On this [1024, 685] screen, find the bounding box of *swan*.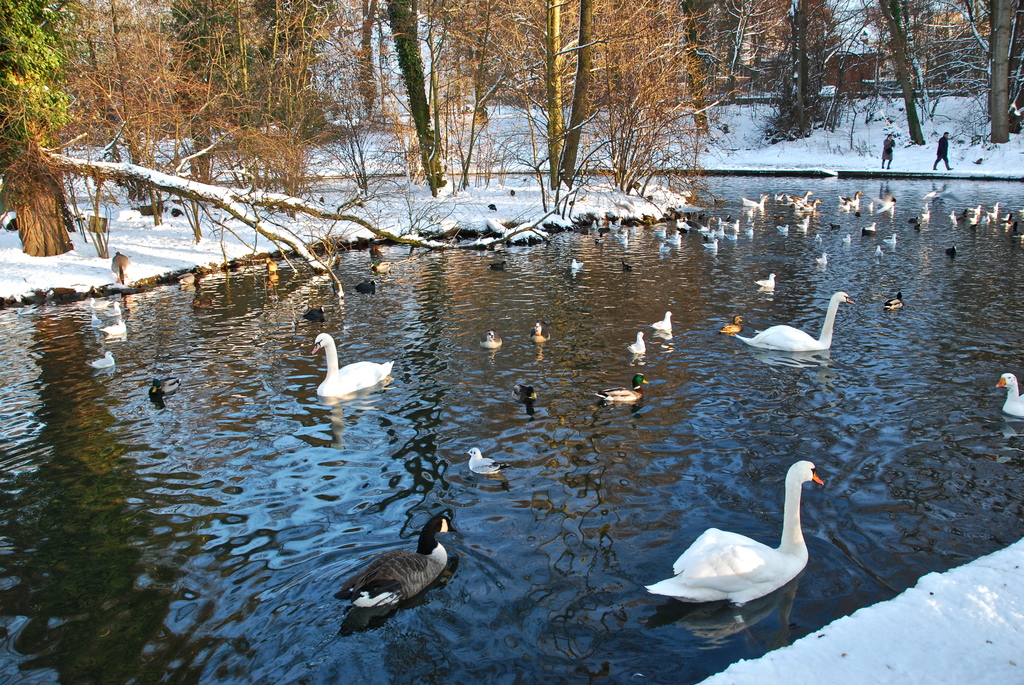
Bounding box: BBox(592, 218, 597, 229).
